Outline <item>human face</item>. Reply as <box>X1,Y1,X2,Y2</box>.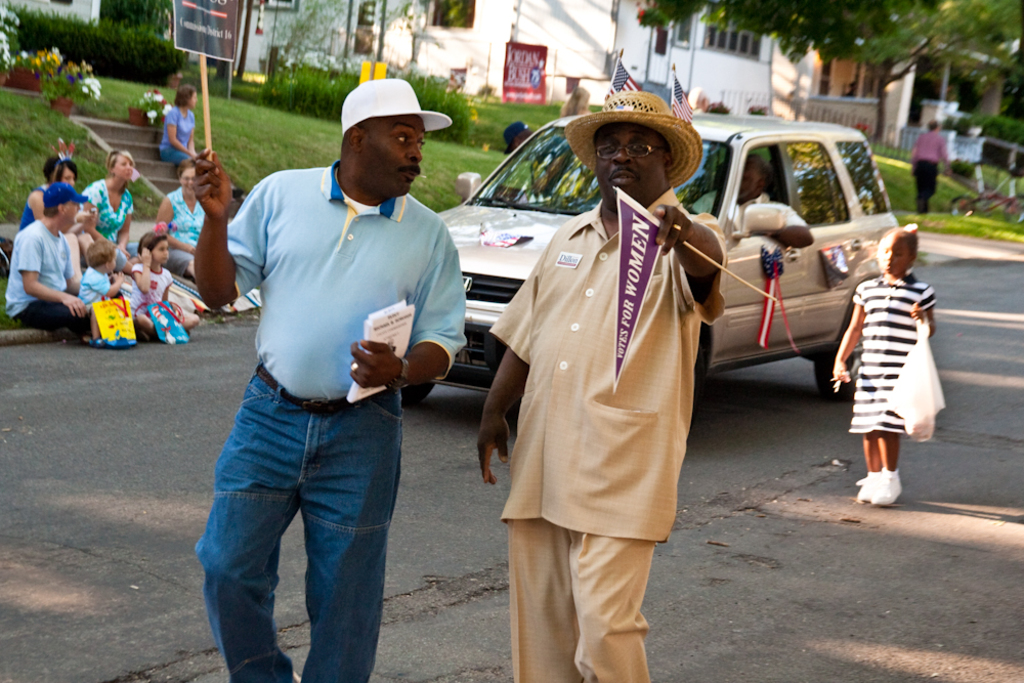
<box>116,153,134,180</box>.
